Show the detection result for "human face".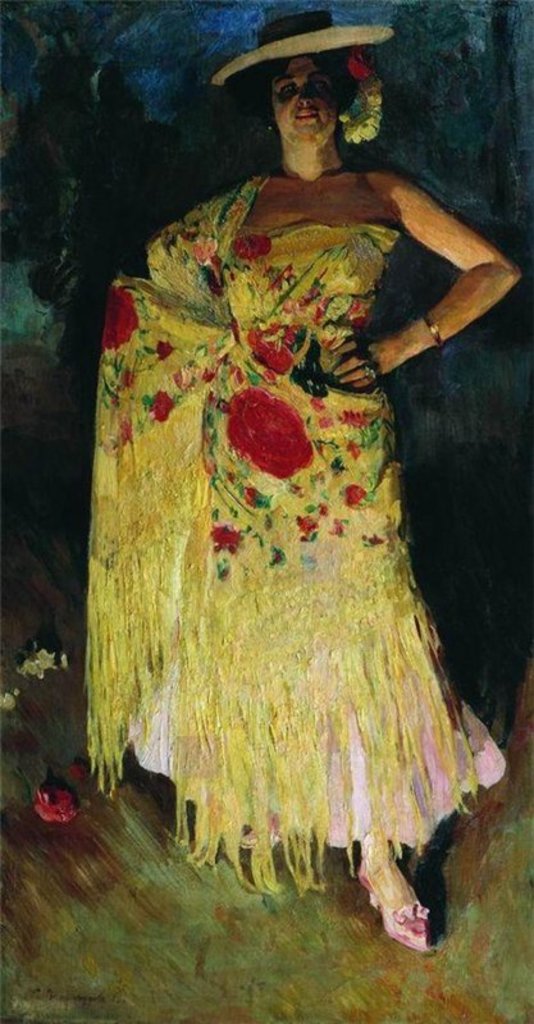
pyautogui.locateOnScreen(273, 58, 341, 150).
